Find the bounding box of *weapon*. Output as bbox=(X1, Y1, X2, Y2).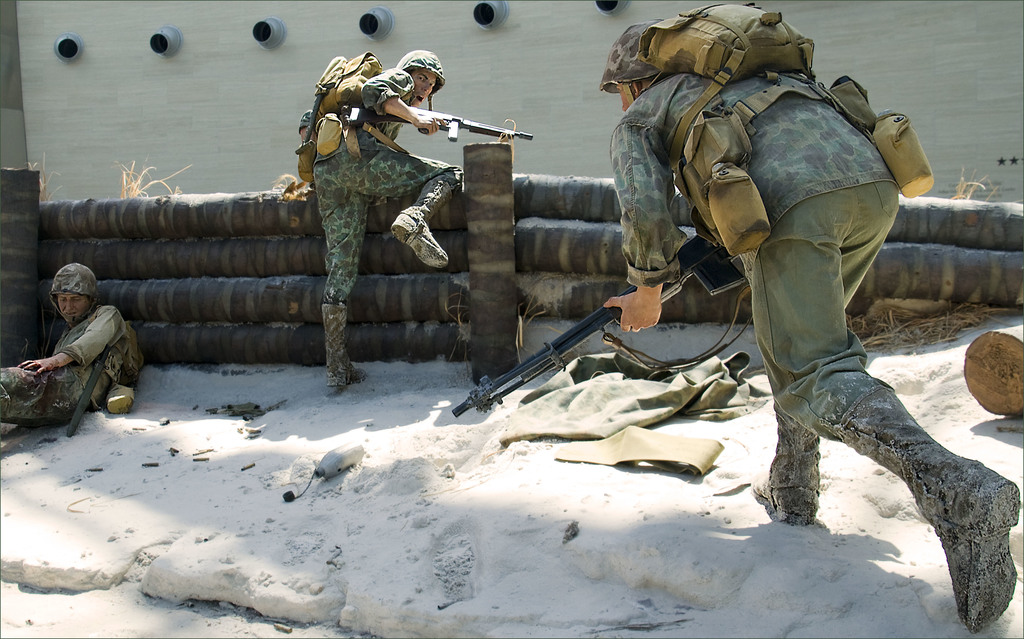
bbox=(341, 103, 537, 143).
